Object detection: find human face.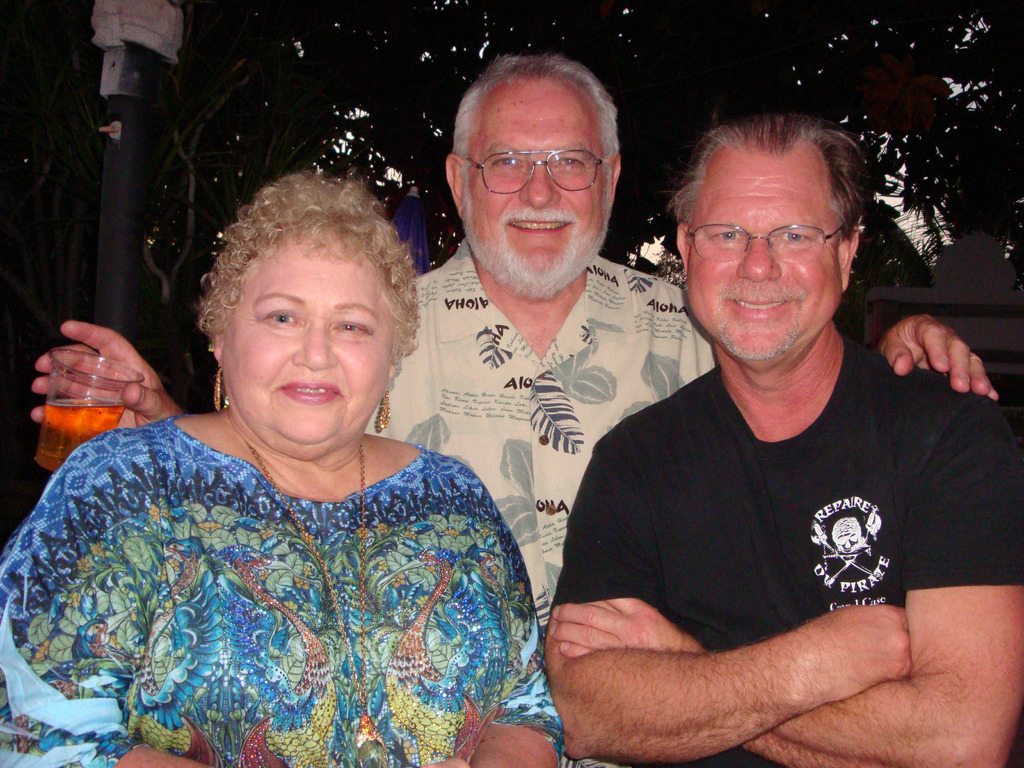
bbox(687, 157, 843, 362).
